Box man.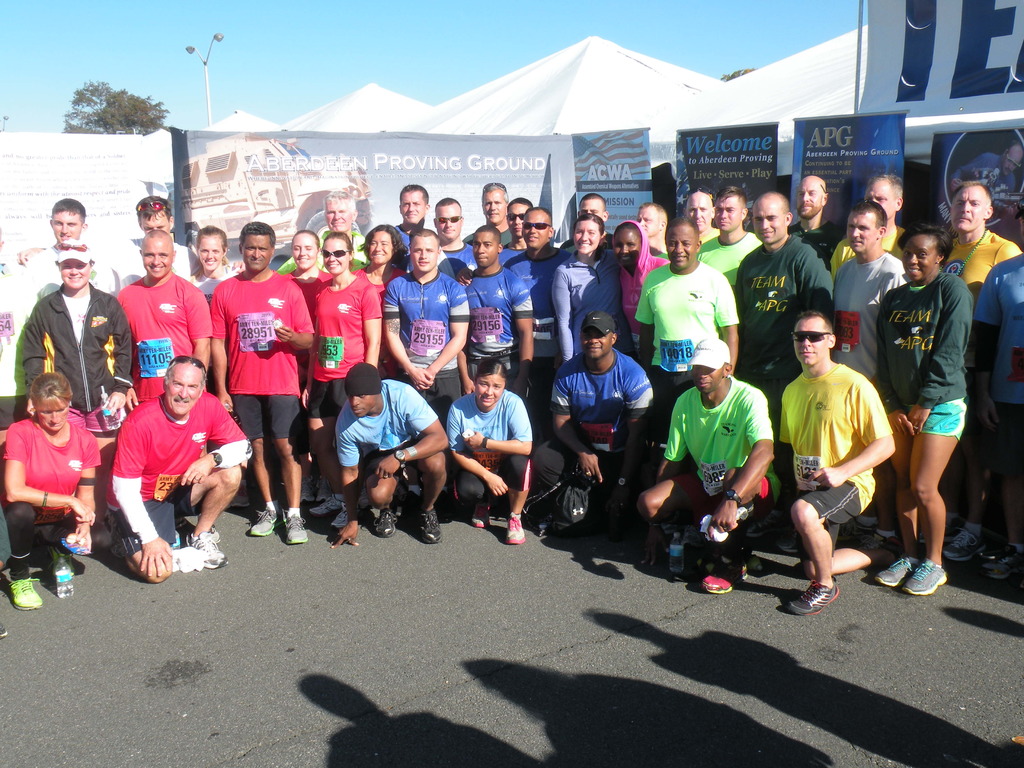
576/195/609/236.
